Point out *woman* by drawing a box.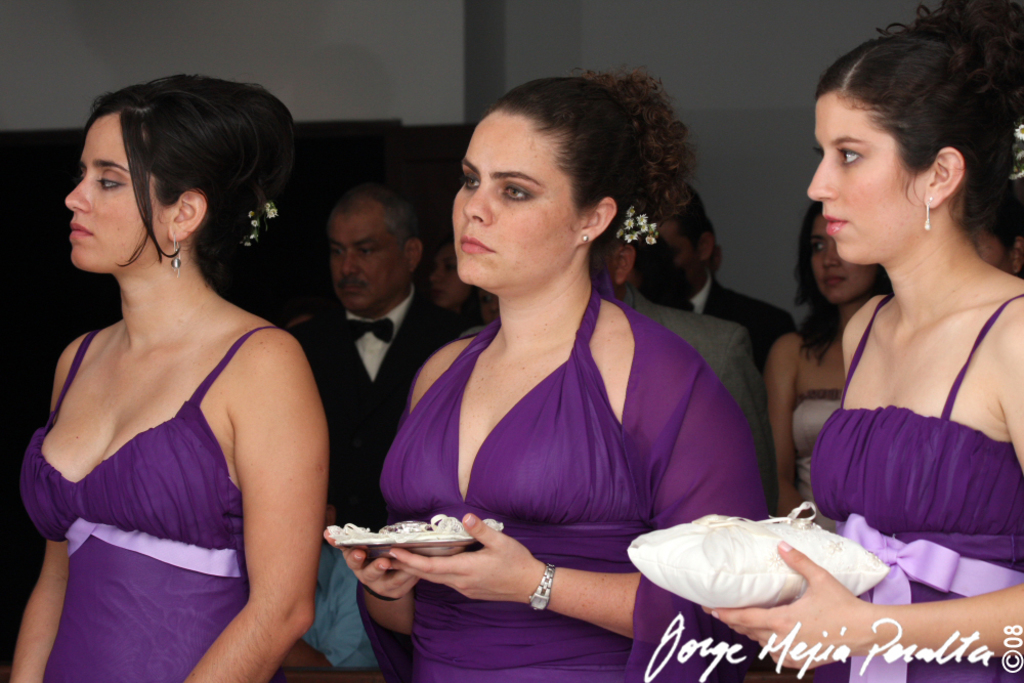
(left=335, top=65, right=770, bottom=682).
